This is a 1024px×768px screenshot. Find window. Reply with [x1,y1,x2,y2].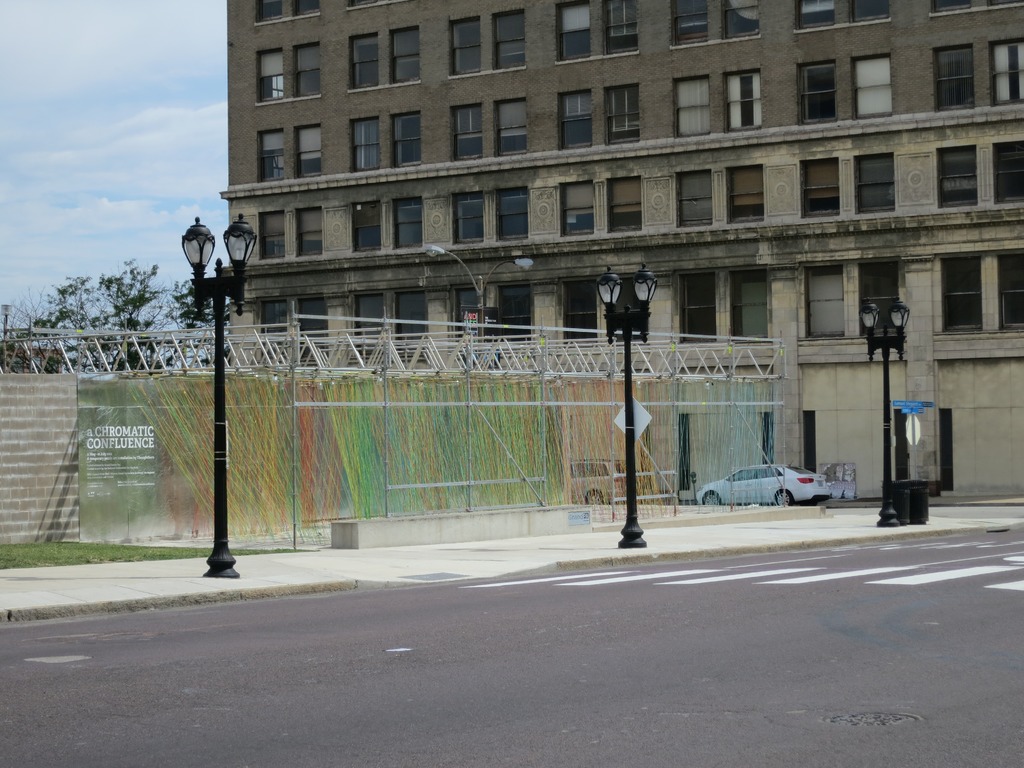
[493,11,526,70].
